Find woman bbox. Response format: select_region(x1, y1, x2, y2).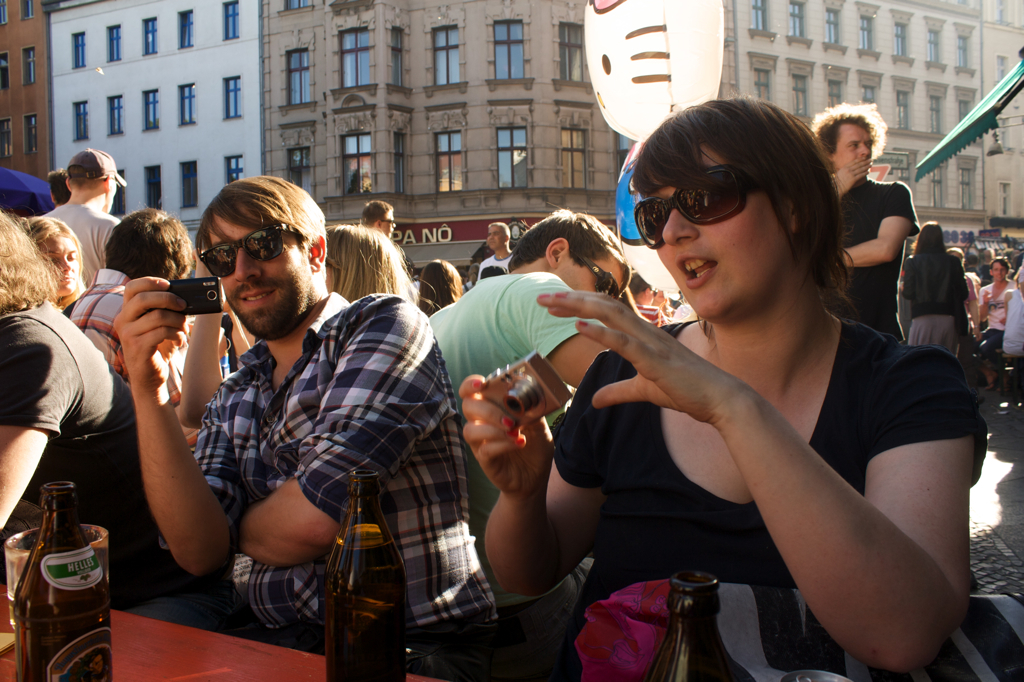
select_region(410, 259, 466, 319).
